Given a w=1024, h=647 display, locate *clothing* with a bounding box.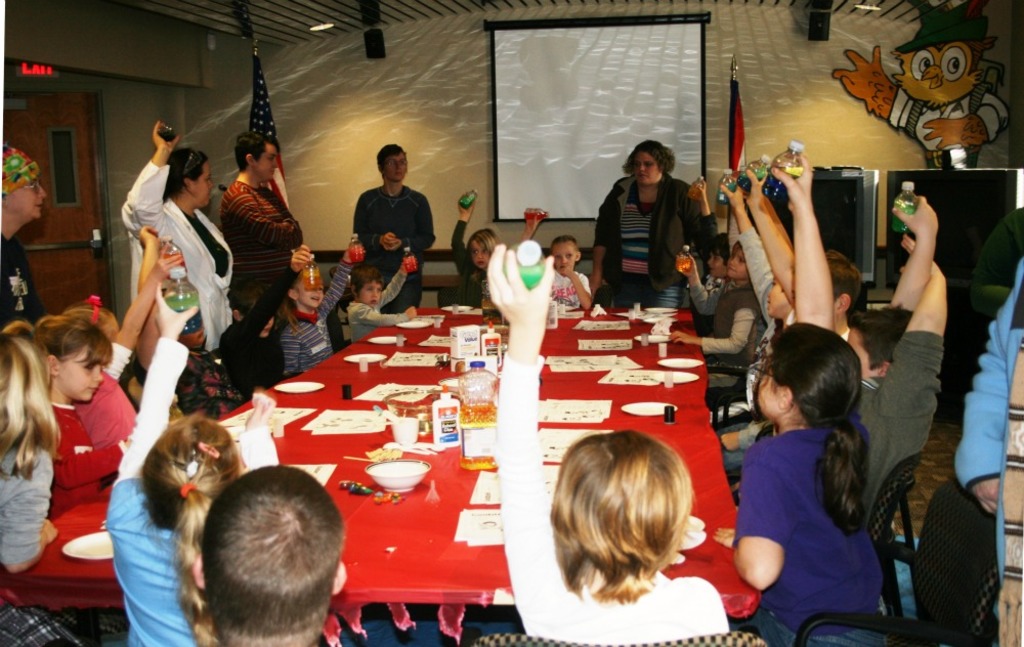
Located: [left=956, top=269, right=1023, bottom=498].
